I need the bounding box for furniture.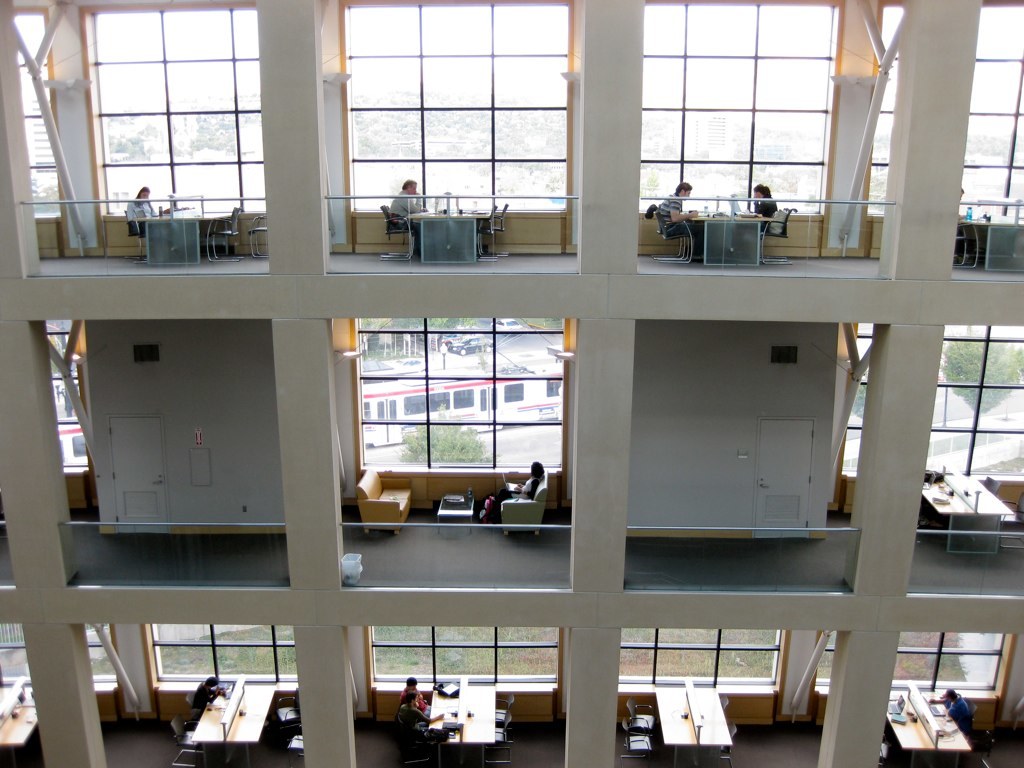
Here it is: [x1=248, y1=214, x2=268, y2=257].
